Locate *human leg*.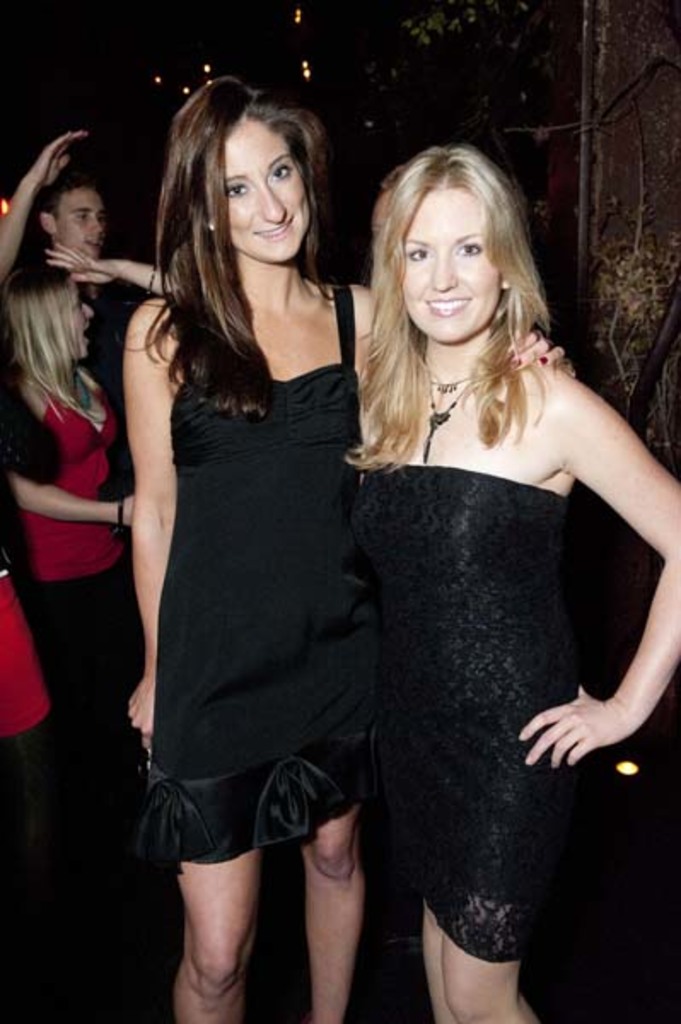
Bounding box: bbox=[442, 679, 556, 1022].
